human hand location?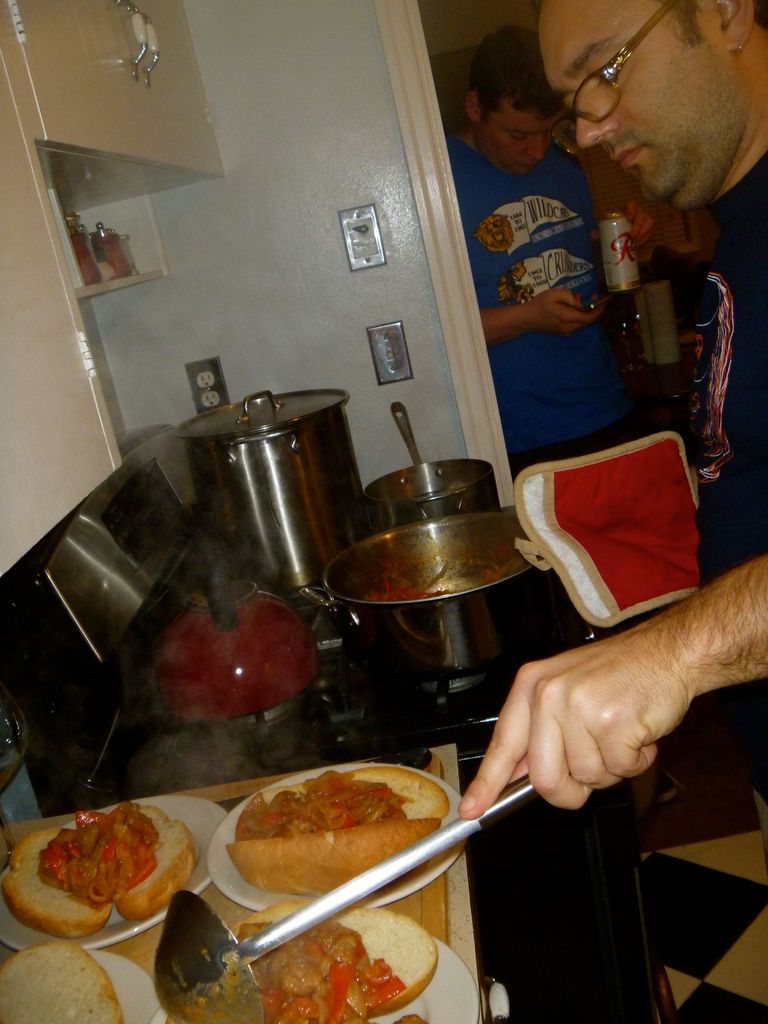
l=589, t=200, r=656, b=255
